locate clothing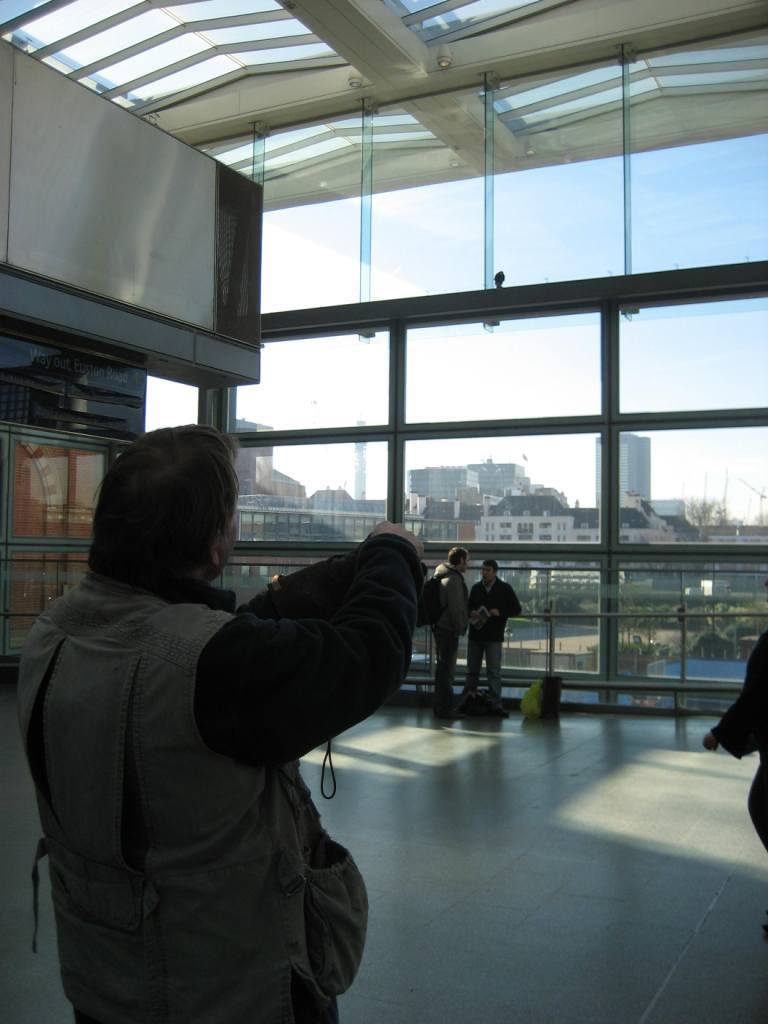
rect(472, 574, 514, 723)
